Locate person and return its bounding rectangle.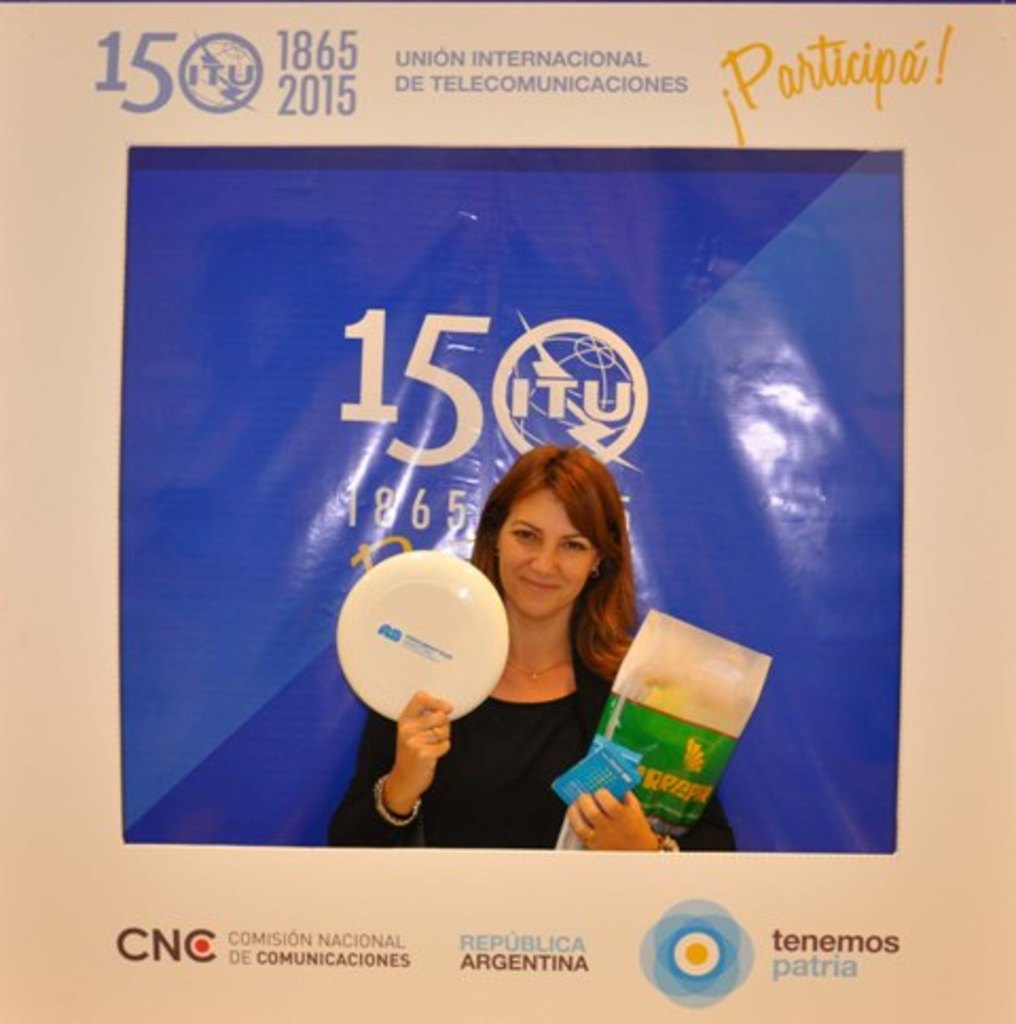
417 404 698 844.
